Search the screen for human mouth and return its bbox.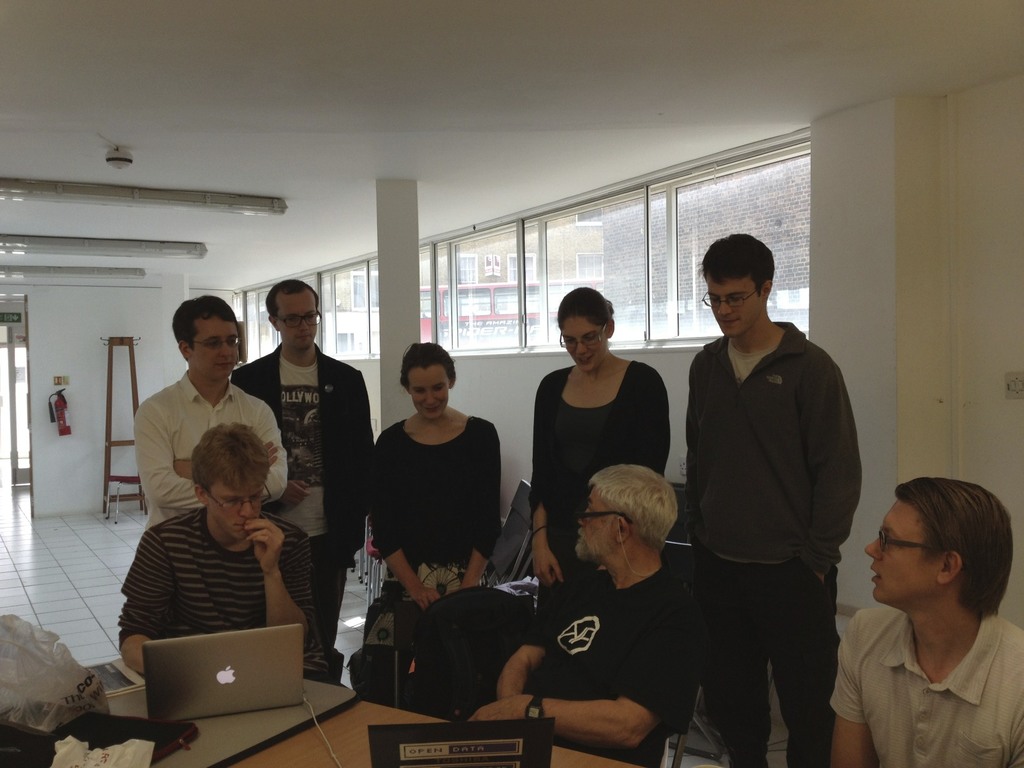
Found: <box>297,335,314,342</box>.
